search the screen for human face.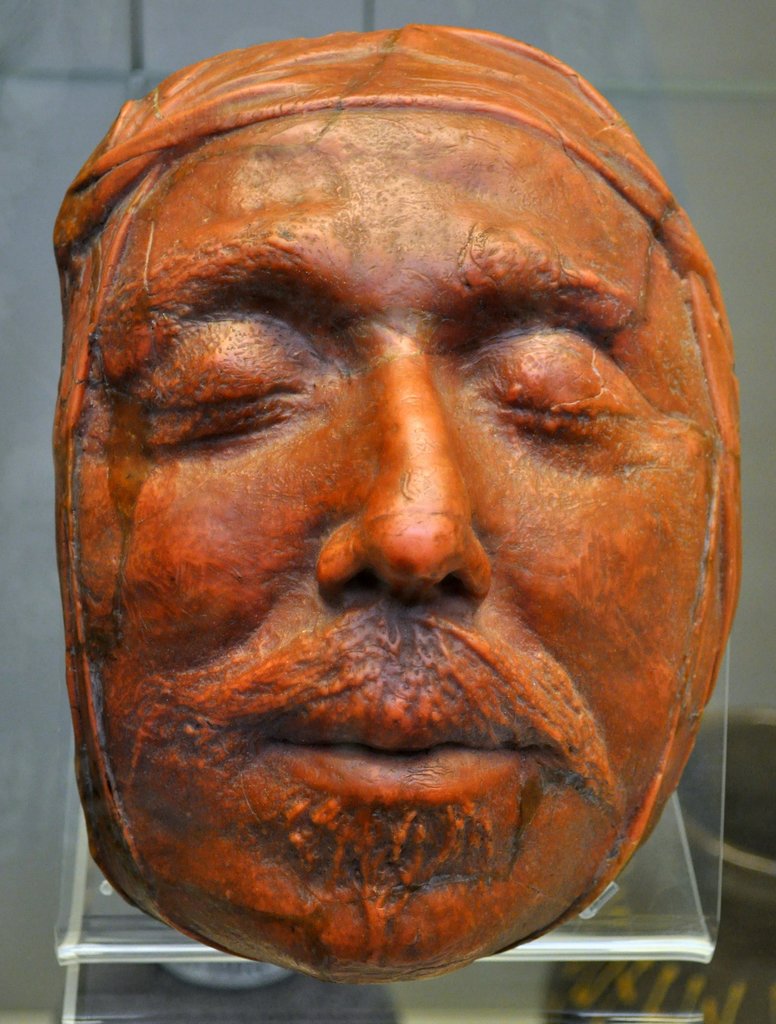
Found at (75, 109, 724, 982).
